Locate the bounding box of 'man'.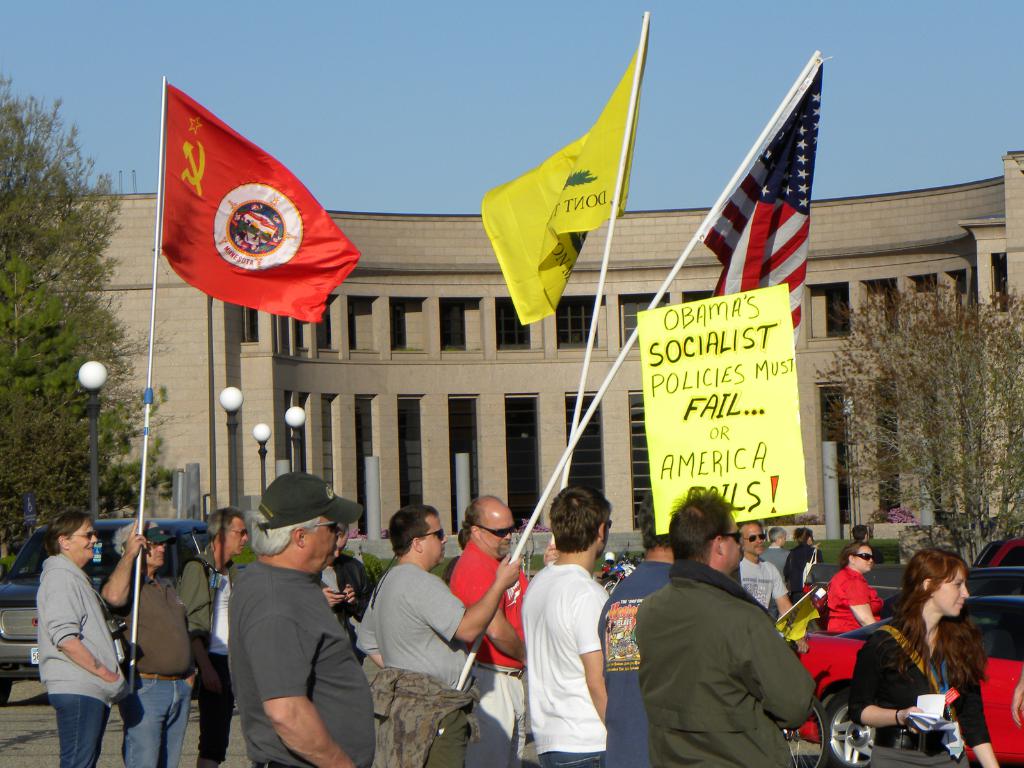
Bounding box: x1=175 y1=506 x2=252 y2=767.
